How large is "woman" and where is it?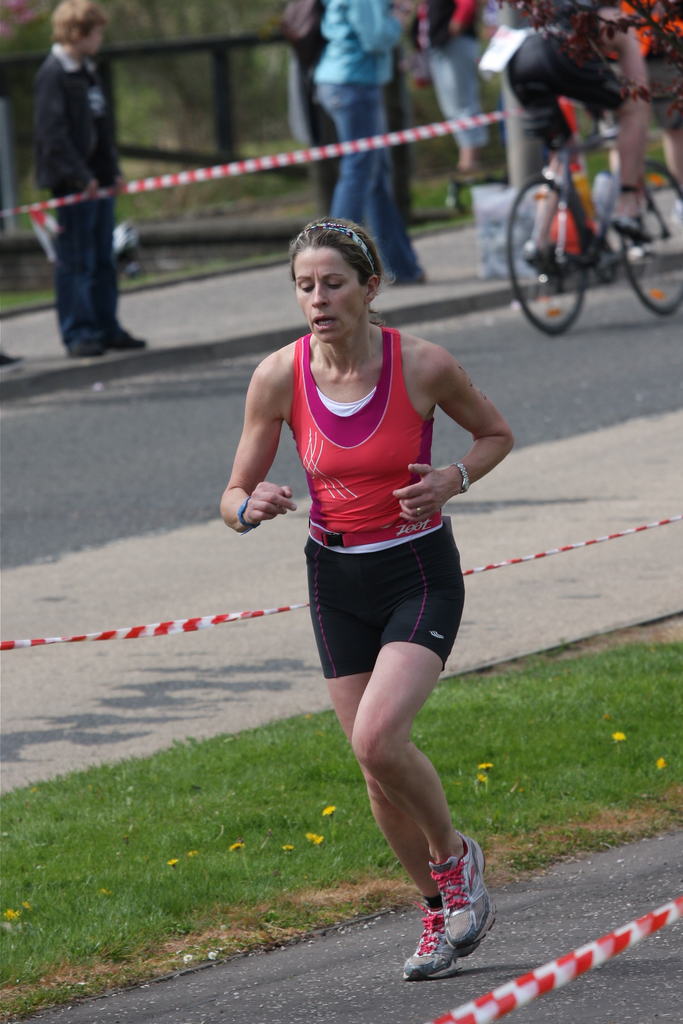
Bounding box: Rect(235, 216, 503, 916).
